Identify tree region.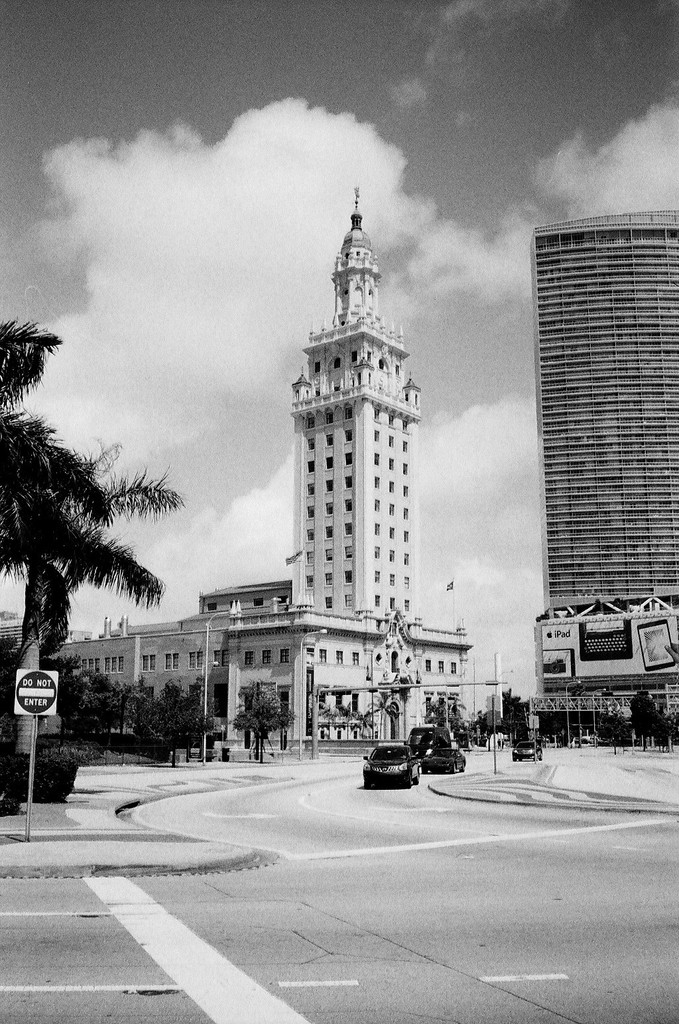
Region: (98,672,153,745).
